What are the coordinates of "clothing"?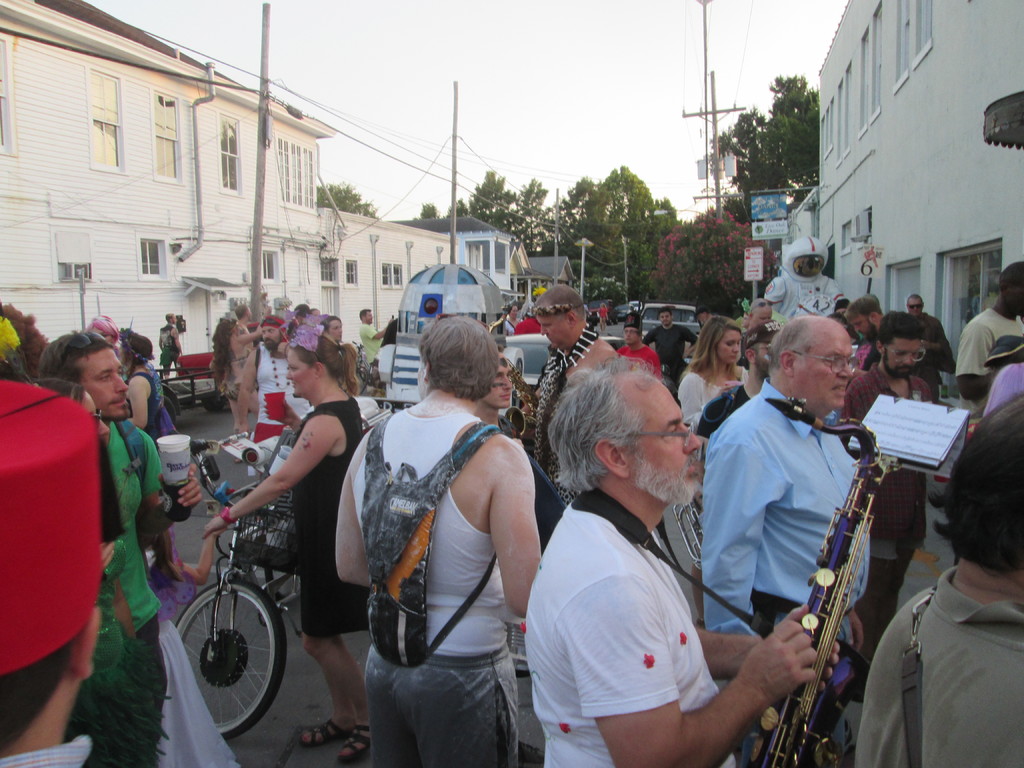
bbox(525, 481, 737, 767).
